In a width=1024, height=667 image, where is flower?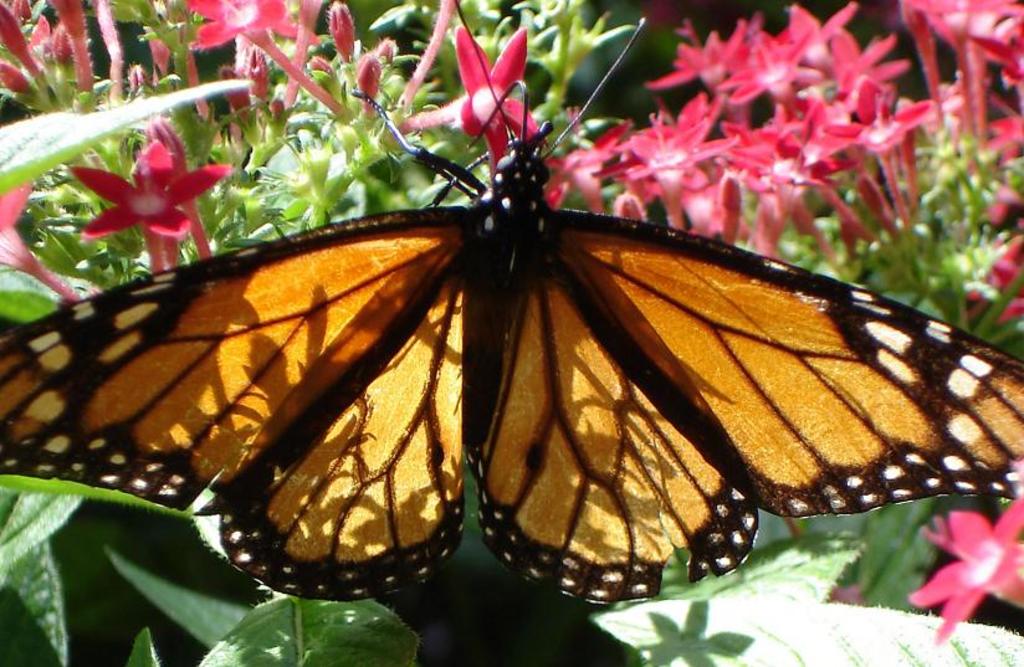
rect(68, 137, 220, 236).
